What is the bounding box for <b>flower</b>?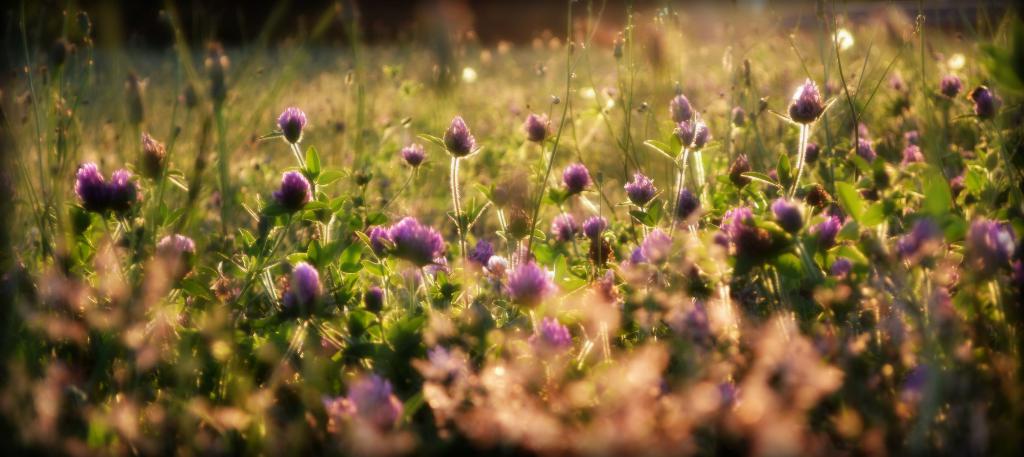
pyautogui.locateOnScreen(504, 259, 547, 306).
